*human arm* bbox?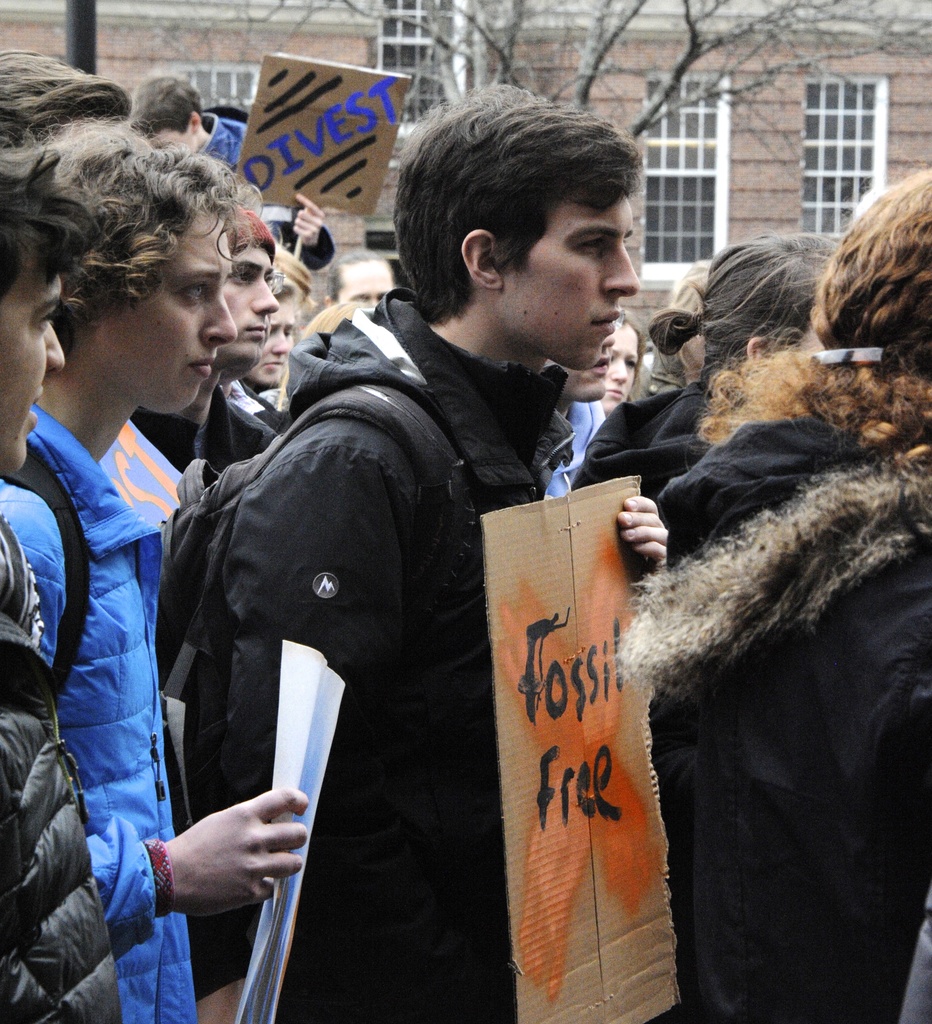
(left=73, top=781, right=316, bottom=961)
